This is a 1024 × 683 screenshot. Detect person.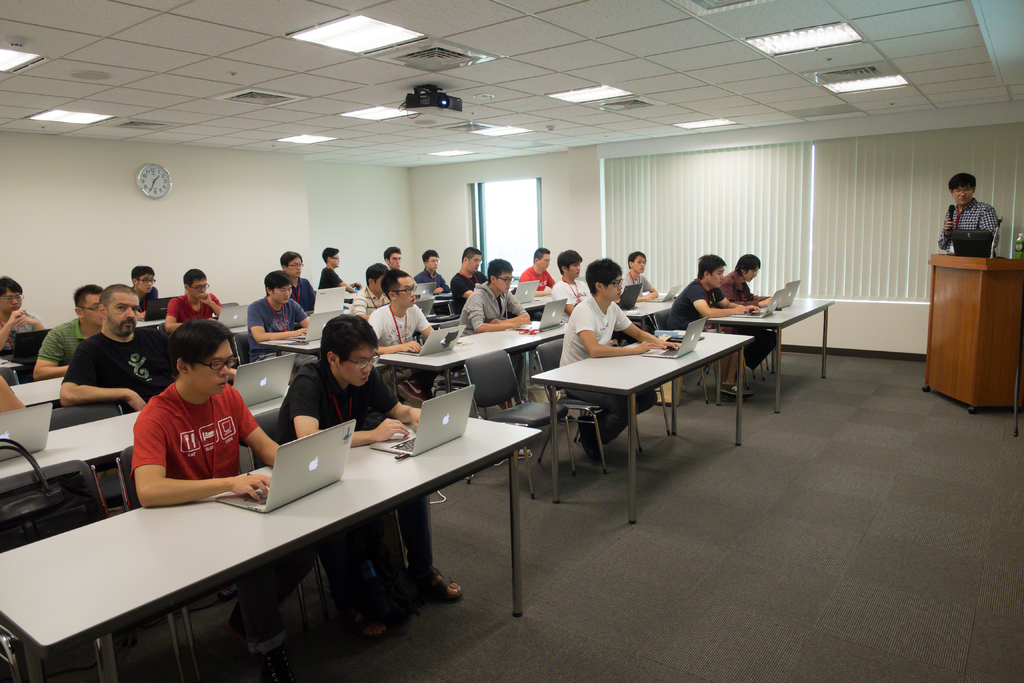
(559, 253, 683, 461).
